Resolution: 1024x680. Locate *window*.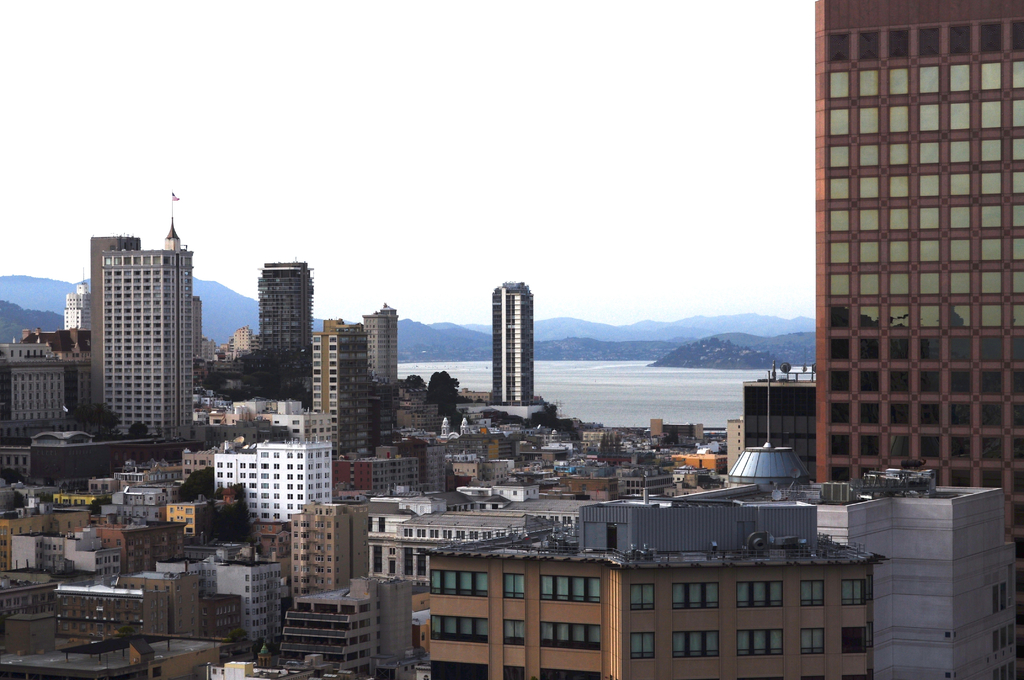
pyautogui.locateOnScreen(801, 629, 827, 660).
